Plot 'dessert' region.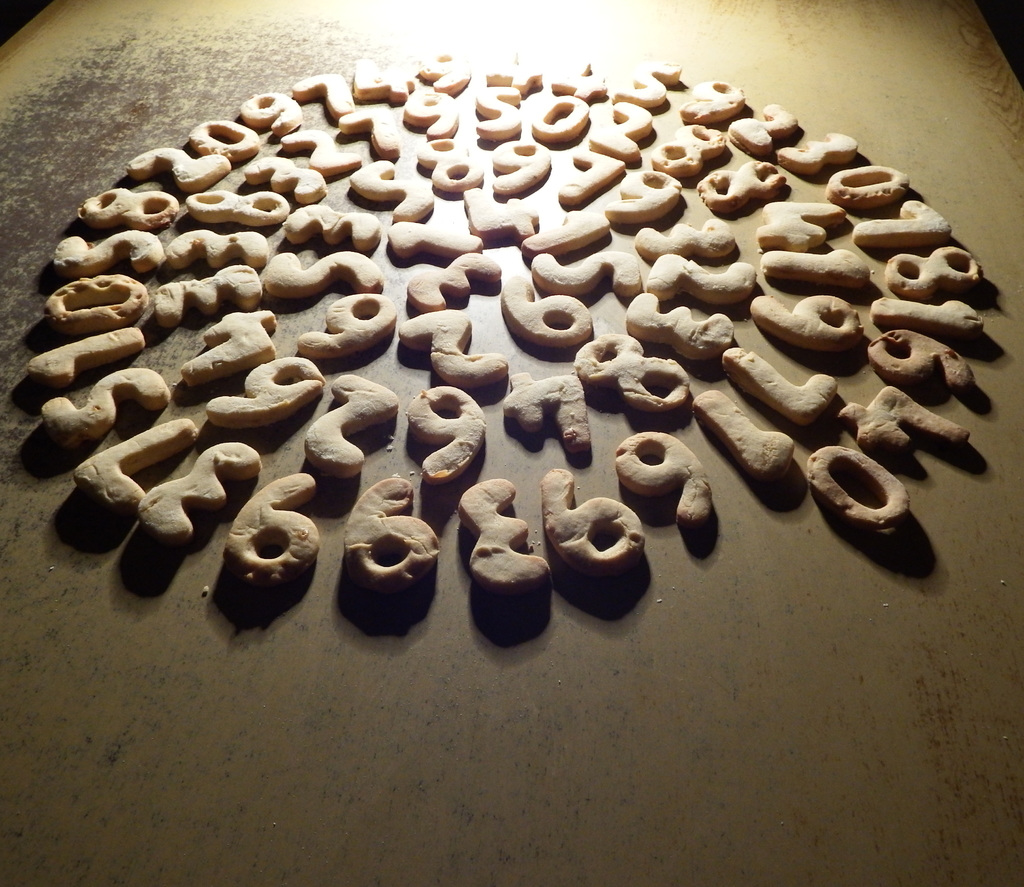
Plotted at detection(645, 118, 724, 175).
